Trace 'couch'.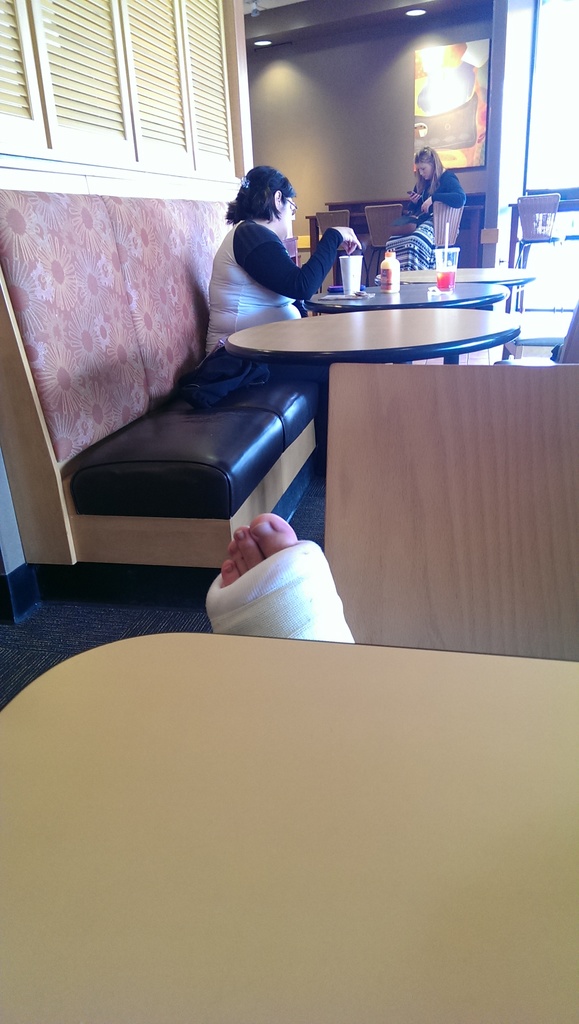
Traced to <region>0, 213, 313, 570</region>.
